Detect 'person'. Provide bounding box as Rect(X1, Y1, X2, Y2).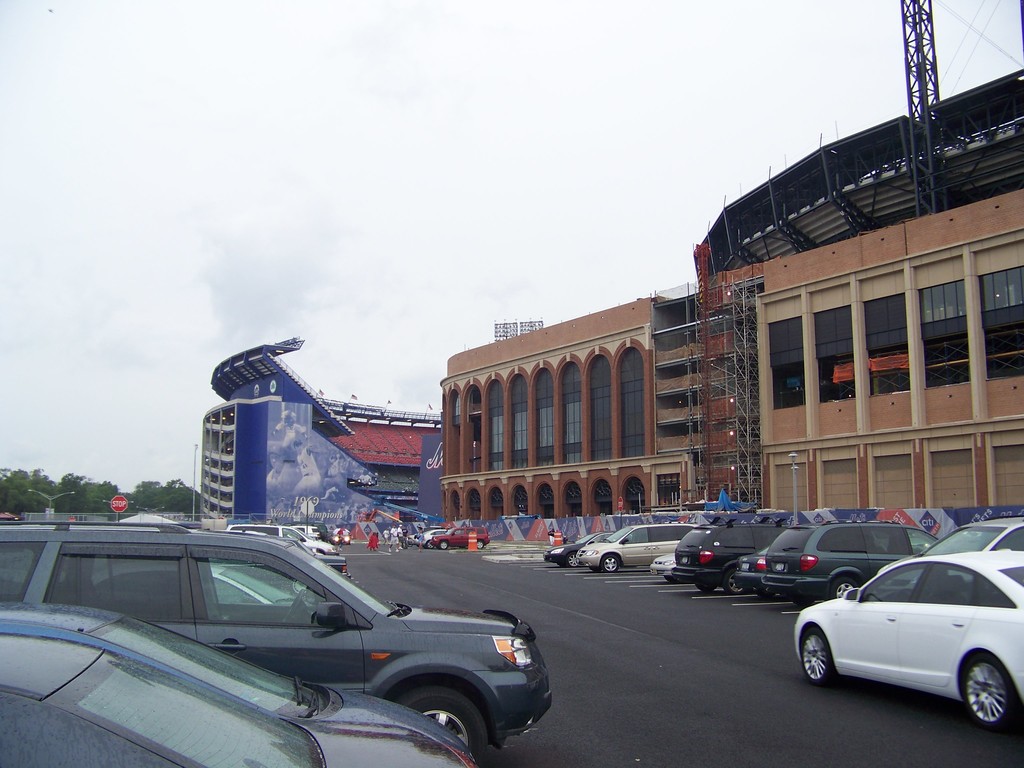
Rect(381, 529, 388, 543).
